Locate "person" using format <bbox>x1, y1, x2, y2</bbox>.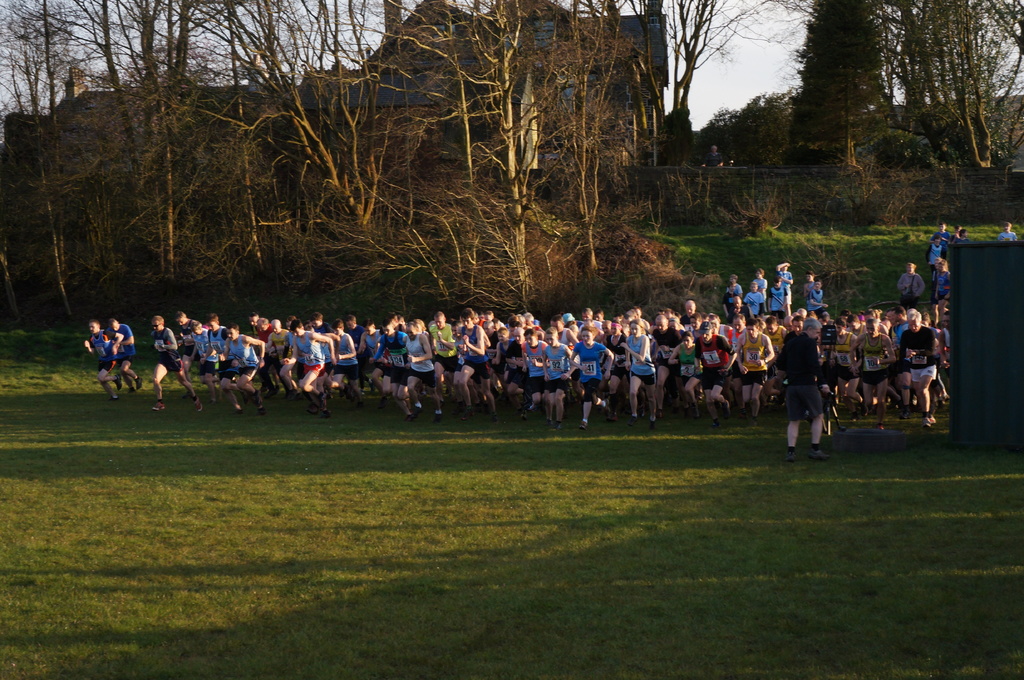
<bbox>884, 311, 922, 416</bbox>.
